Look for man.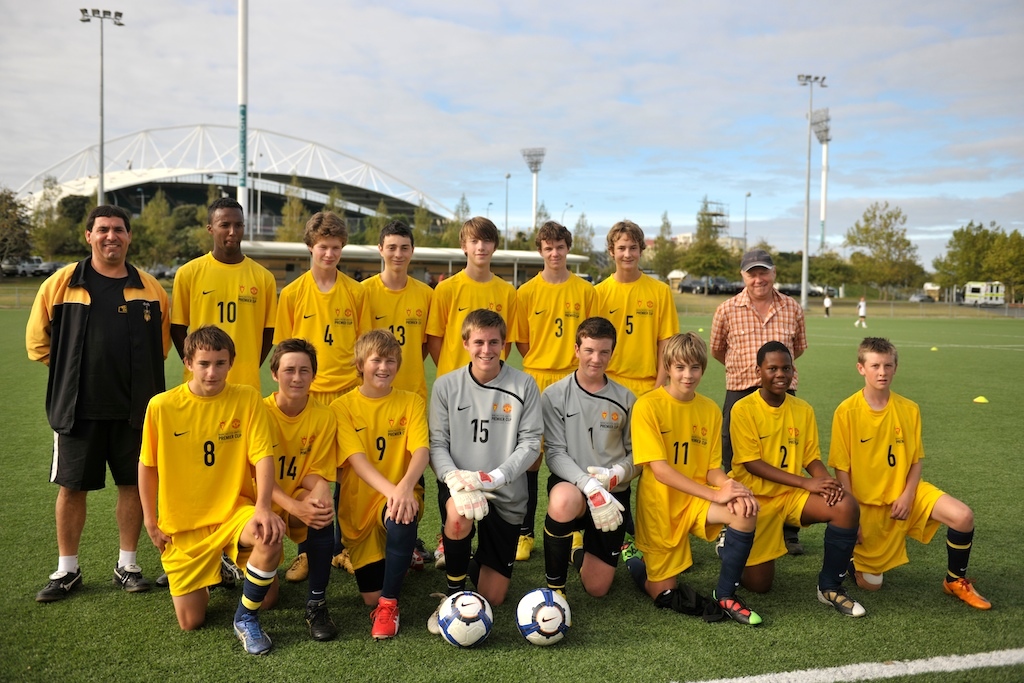
Found: bbox=[709, 252, 809, 552].
